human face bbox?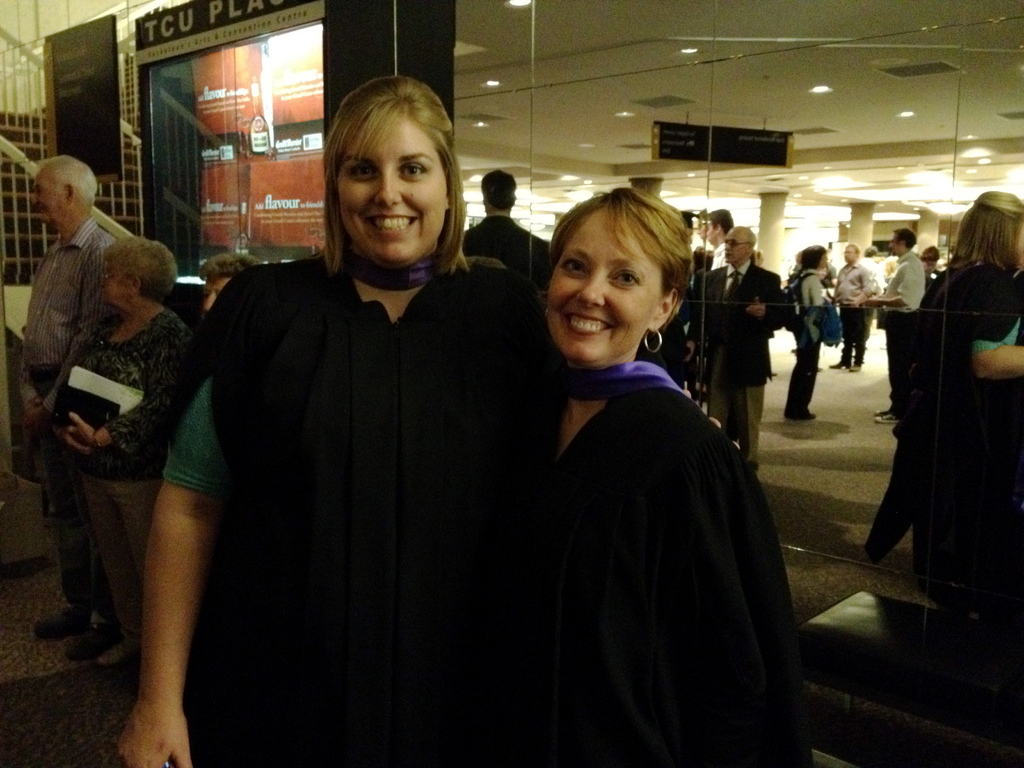
Rect(100, 267, 134, 309)
